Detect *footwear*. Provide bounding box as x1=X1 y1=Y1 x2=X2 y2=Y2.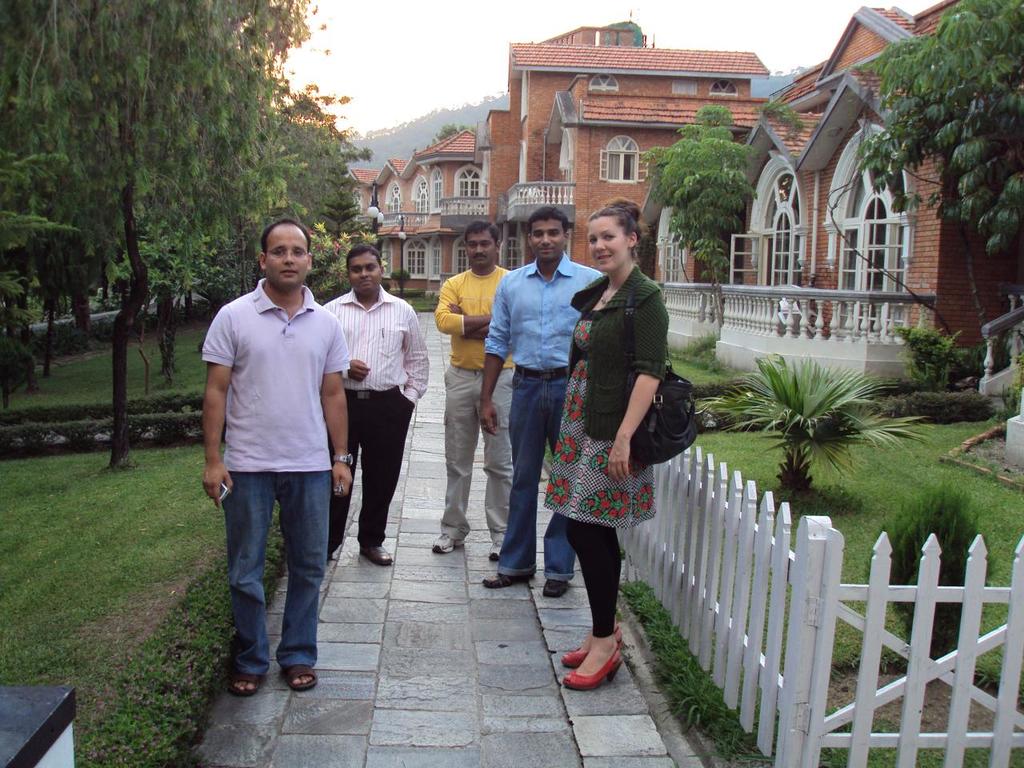
x1=326 y1=526 x2=352 y2=570.
